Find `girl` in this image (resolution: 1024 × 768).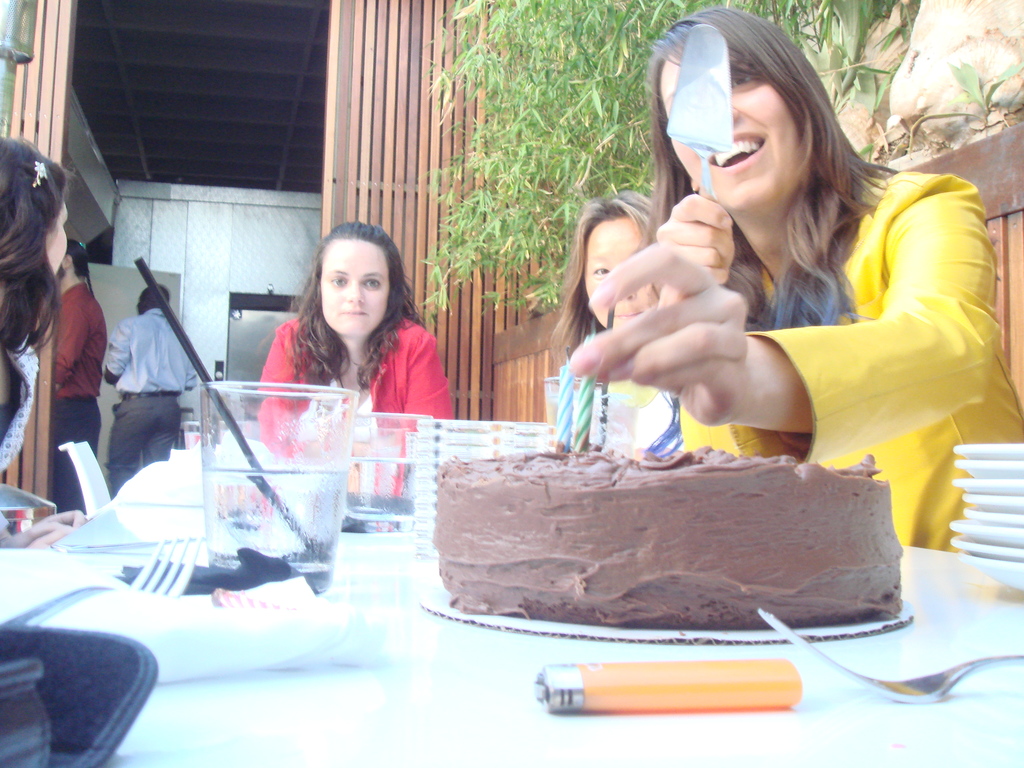
BBox(258, 223, 451, 454).
